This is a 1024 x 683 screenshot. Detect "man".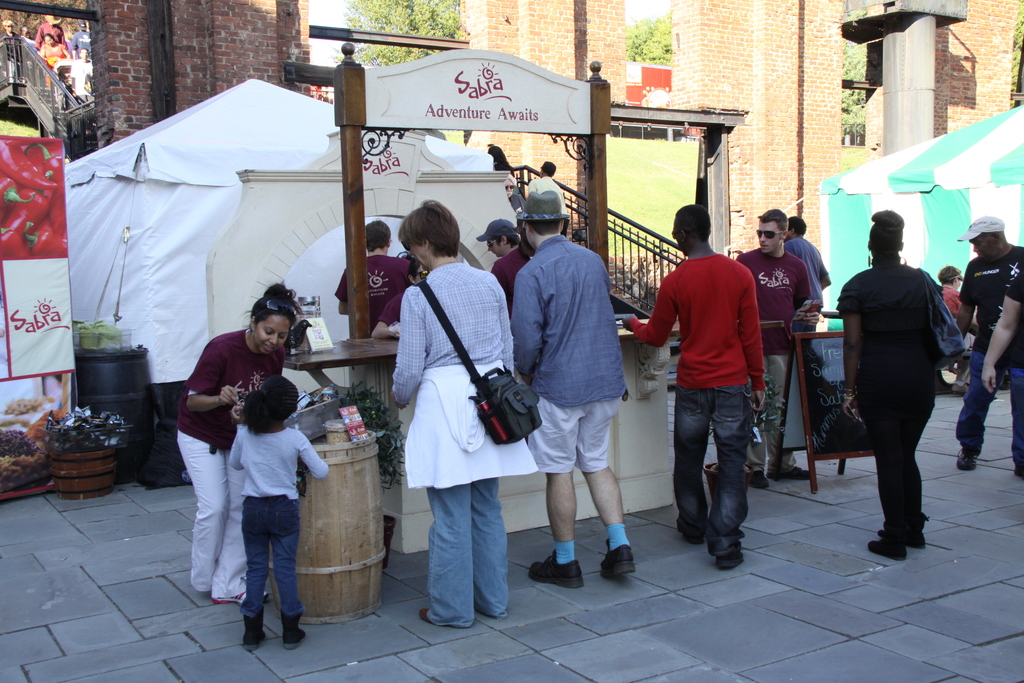
bbox=(730, 202, 819, 488).
